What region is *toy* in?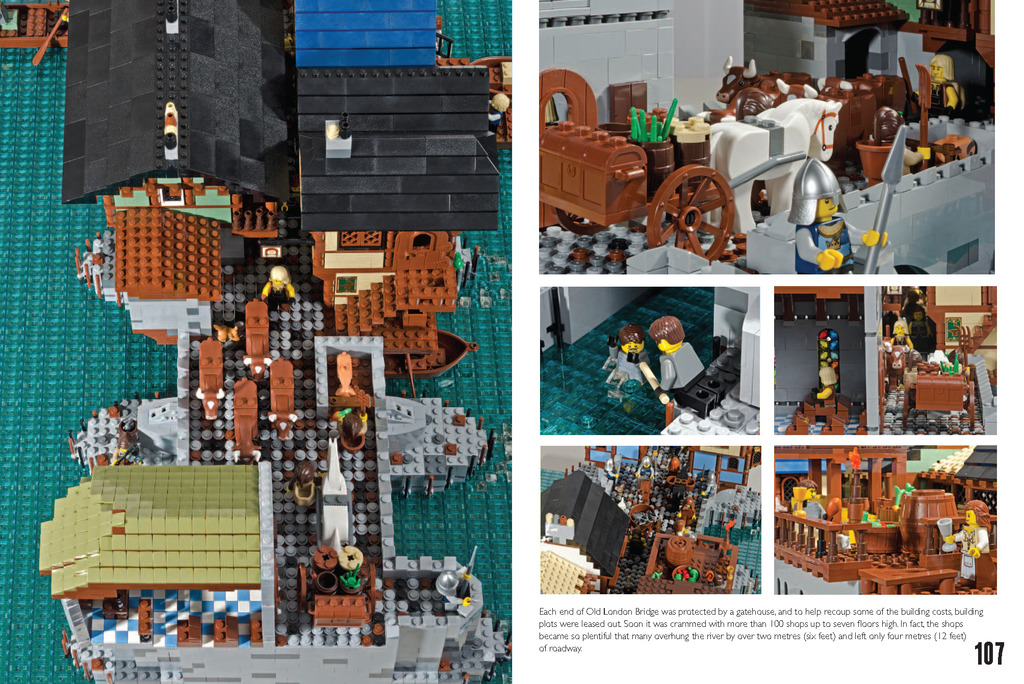
box(538, 70, 746, 261).
